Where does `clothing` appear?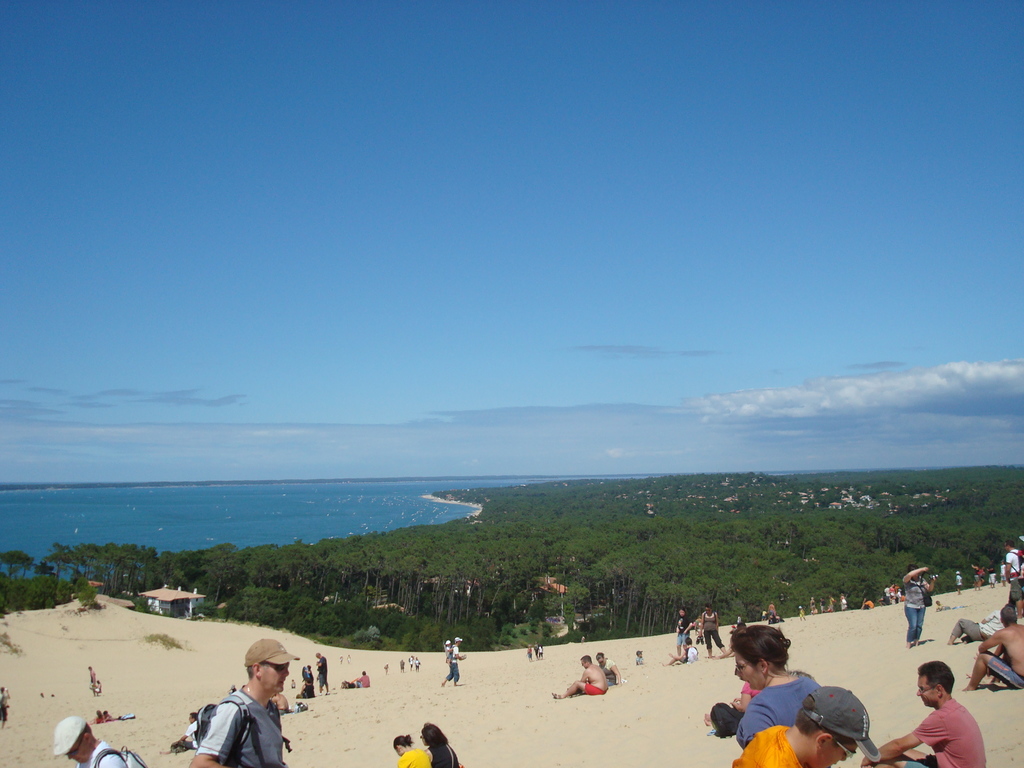
Appears at x1=810 y1=600 x2=815 y2=613.
